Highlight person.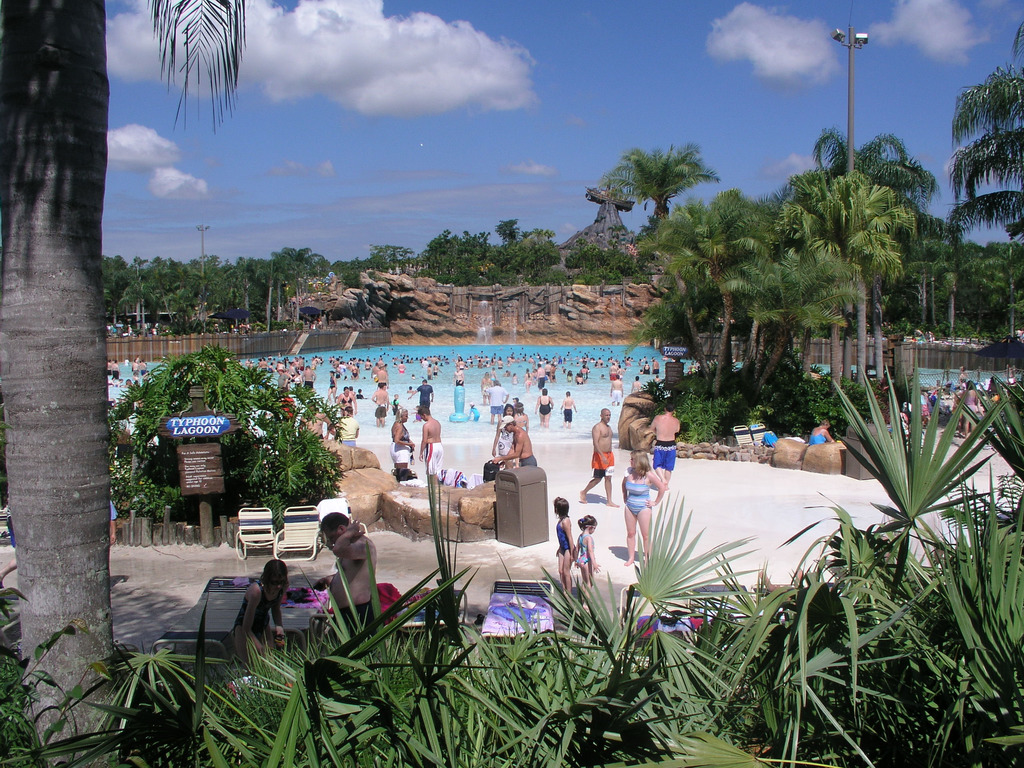
Highlighted region: [x1=108, y1=375, x2=123, y2=388].
